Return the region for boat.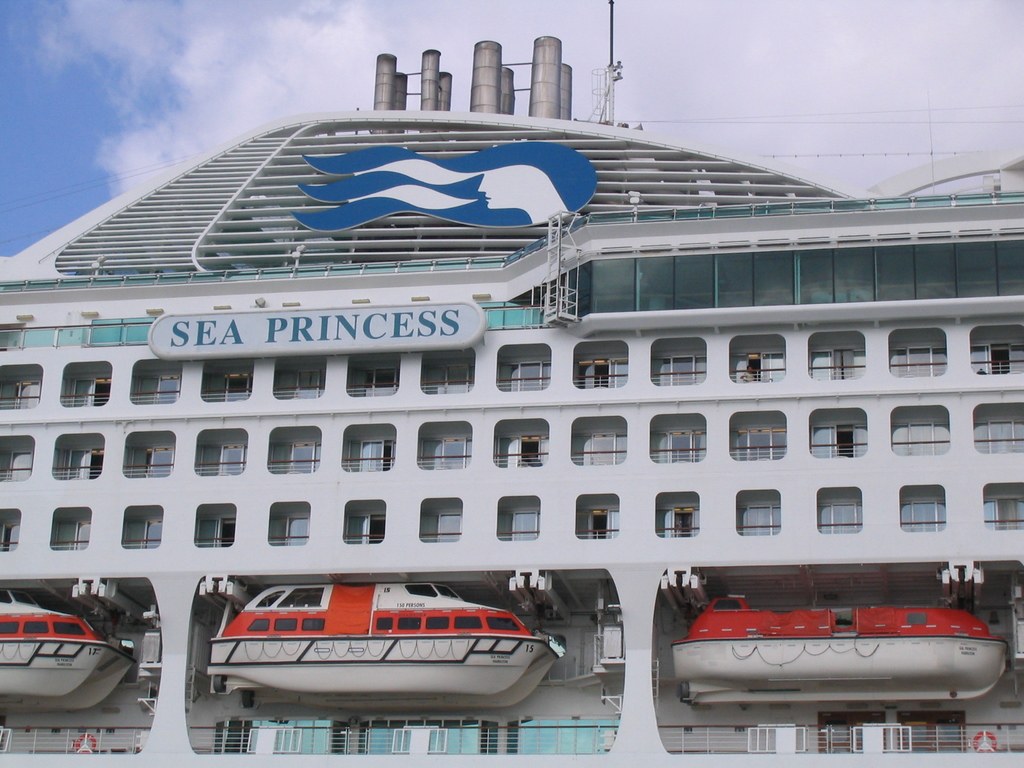
detection(209, 584, 572, 712).
